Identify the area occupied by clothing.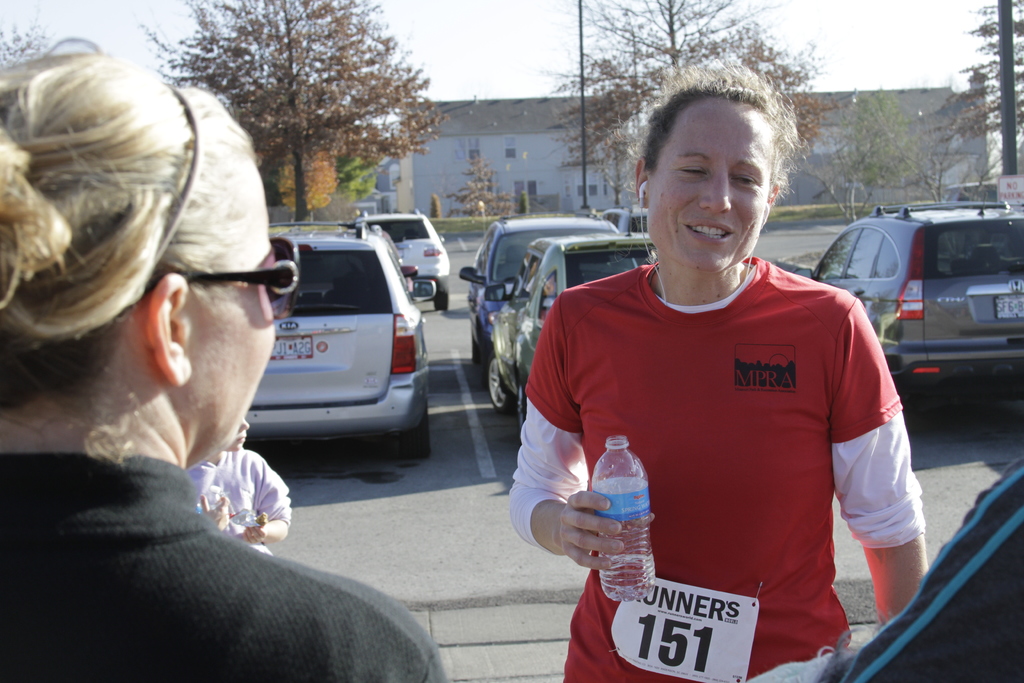
Area: rect(497, 247, 914, 682).
